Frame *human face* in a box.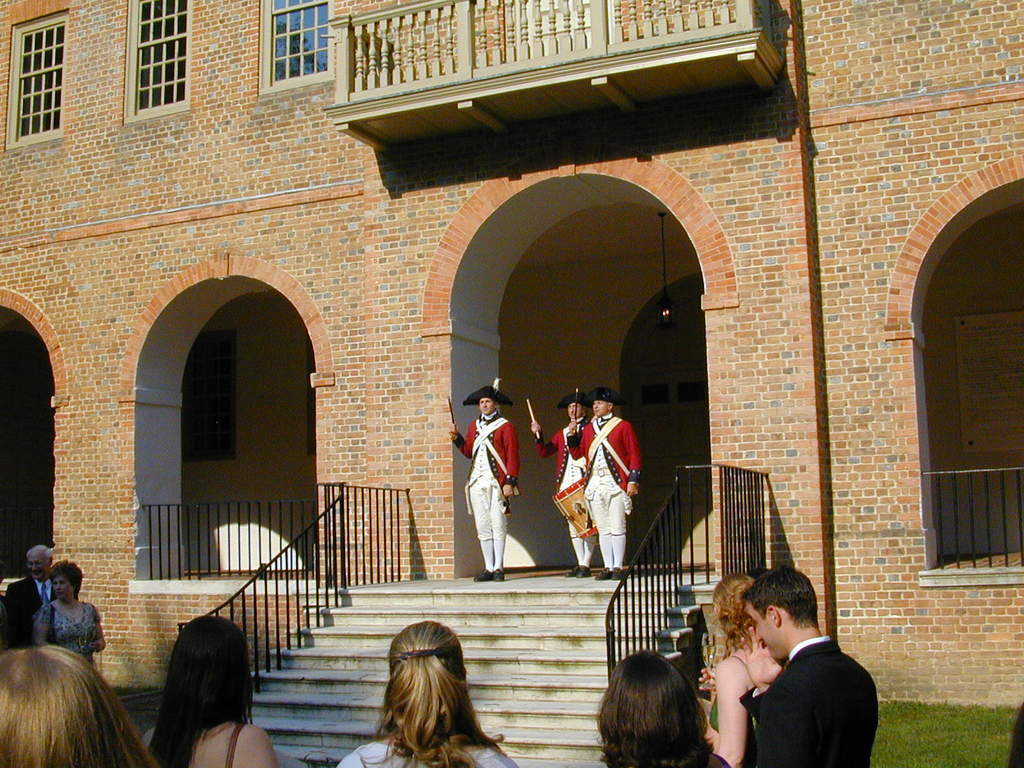
region(570, 399, 583, 418).
